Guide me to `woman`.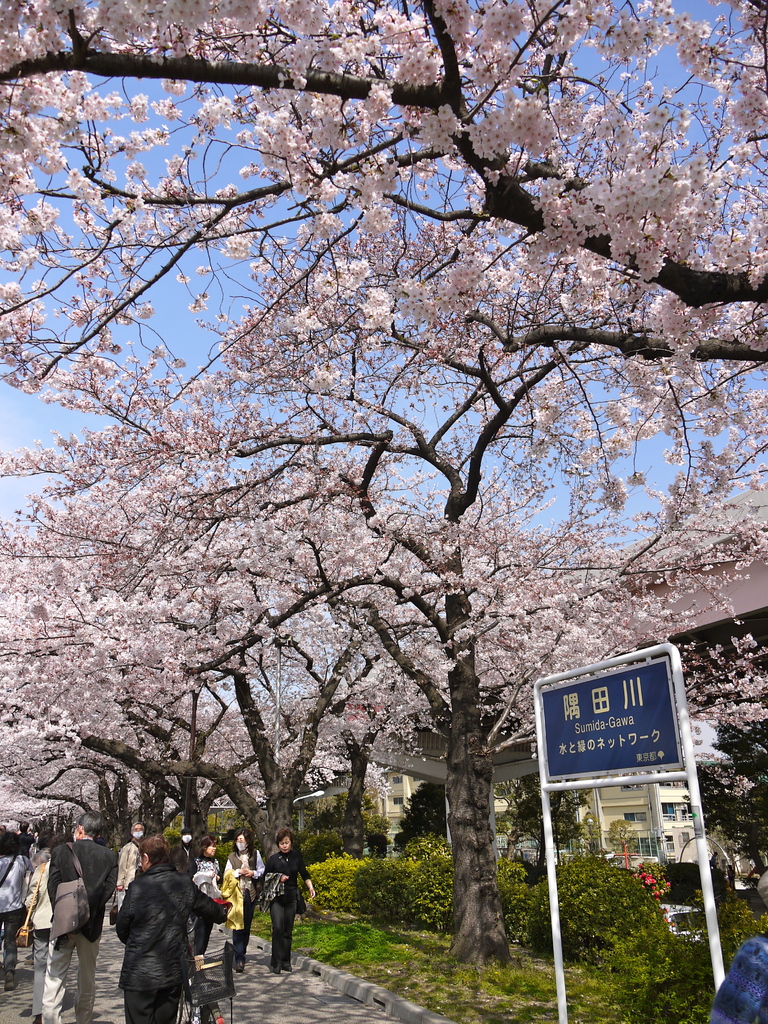
Guidance: bbox(0, 830, 29, 977).
